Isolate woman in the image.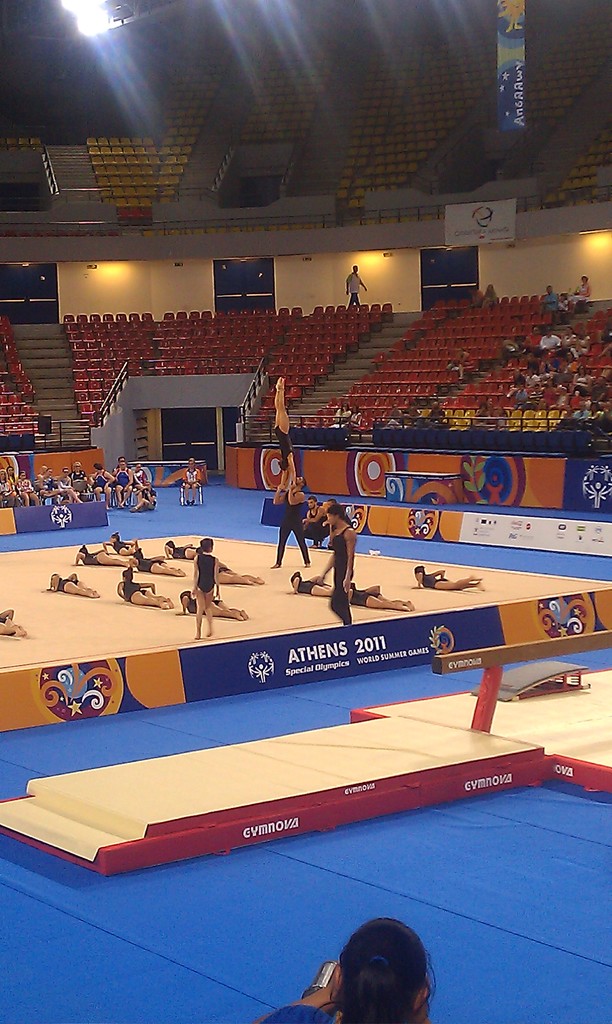
Isolated region: l=14, t=469, r=40, b=502.
